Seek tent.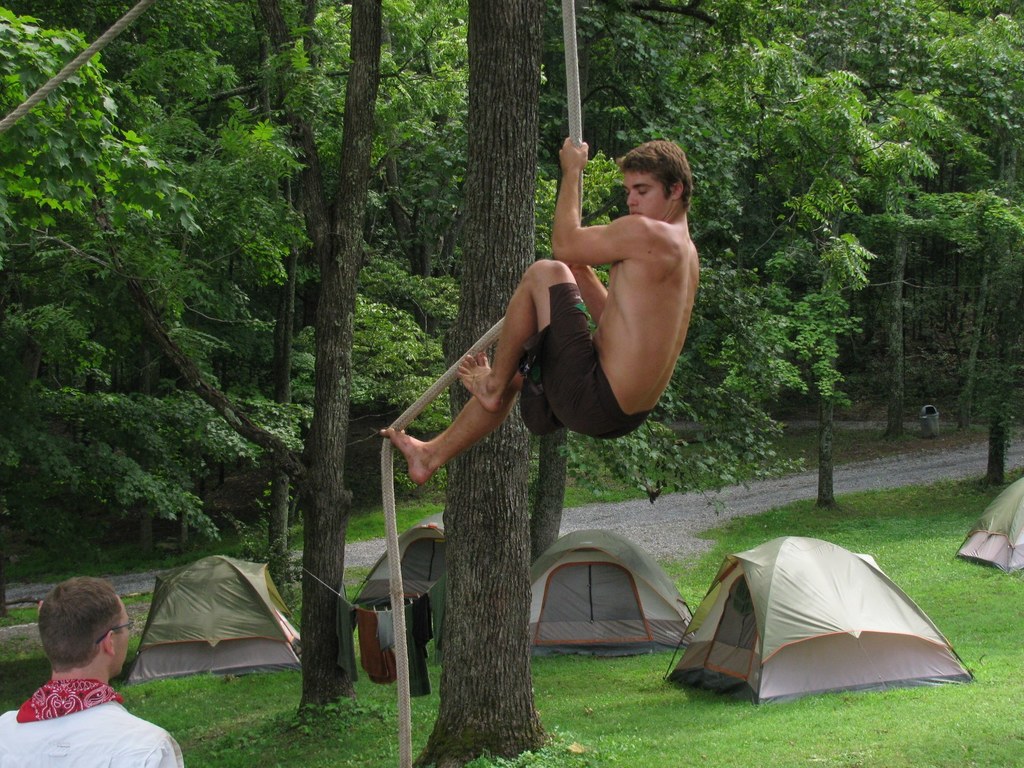
left=508, top=520, right=700, bottom=655.
